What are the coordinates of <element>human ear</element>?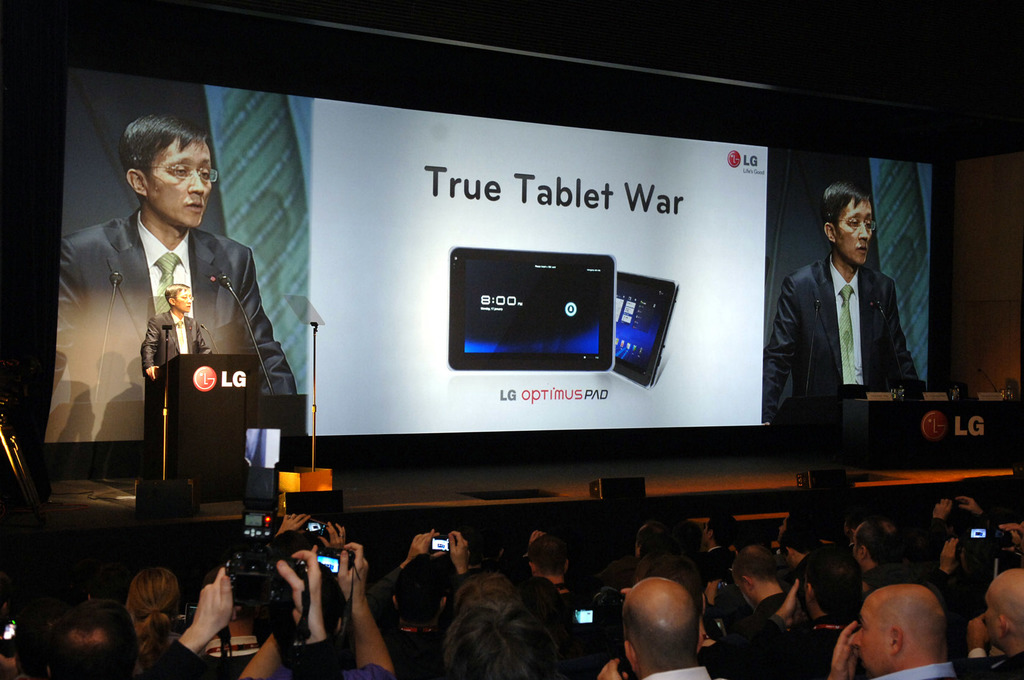
crop(710, 531, 717, 539).
